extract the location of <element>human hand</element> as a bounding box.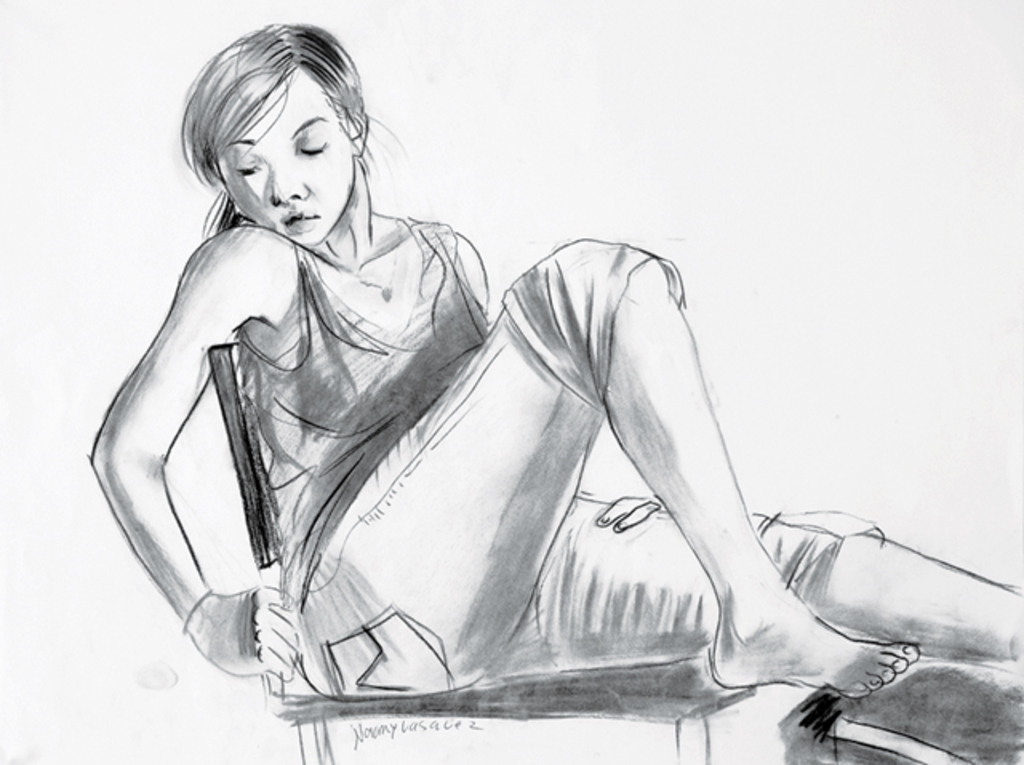
190,578,306,682.
